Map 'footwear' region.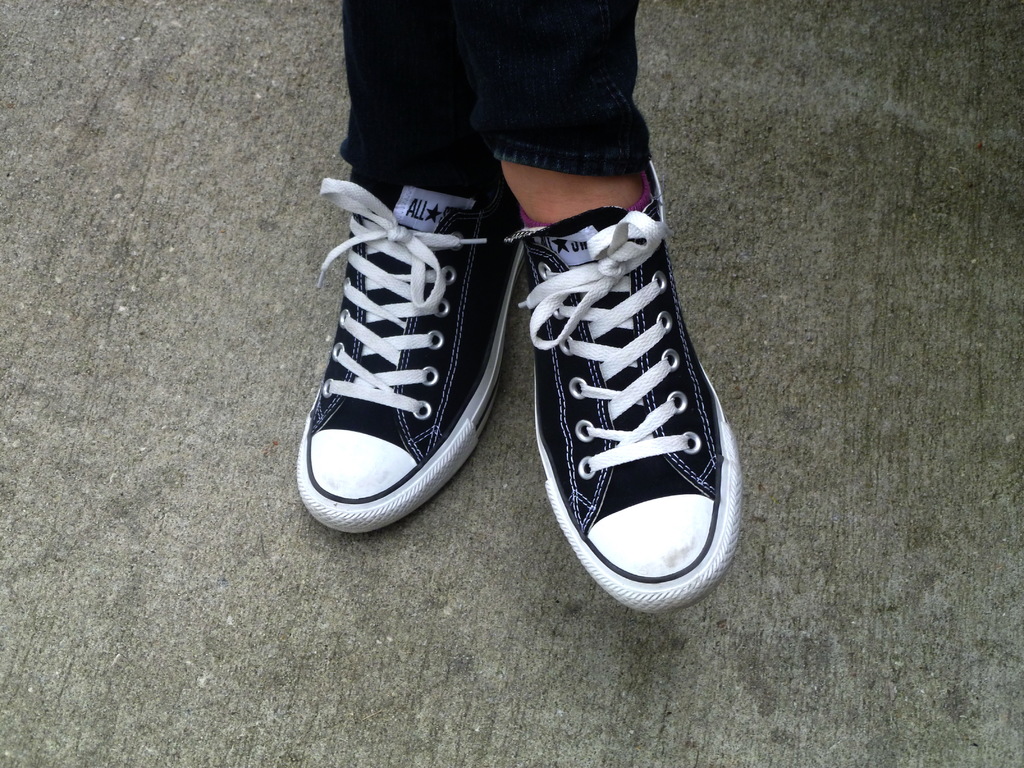
Mapped to <box>296,163,525,532</box>.
